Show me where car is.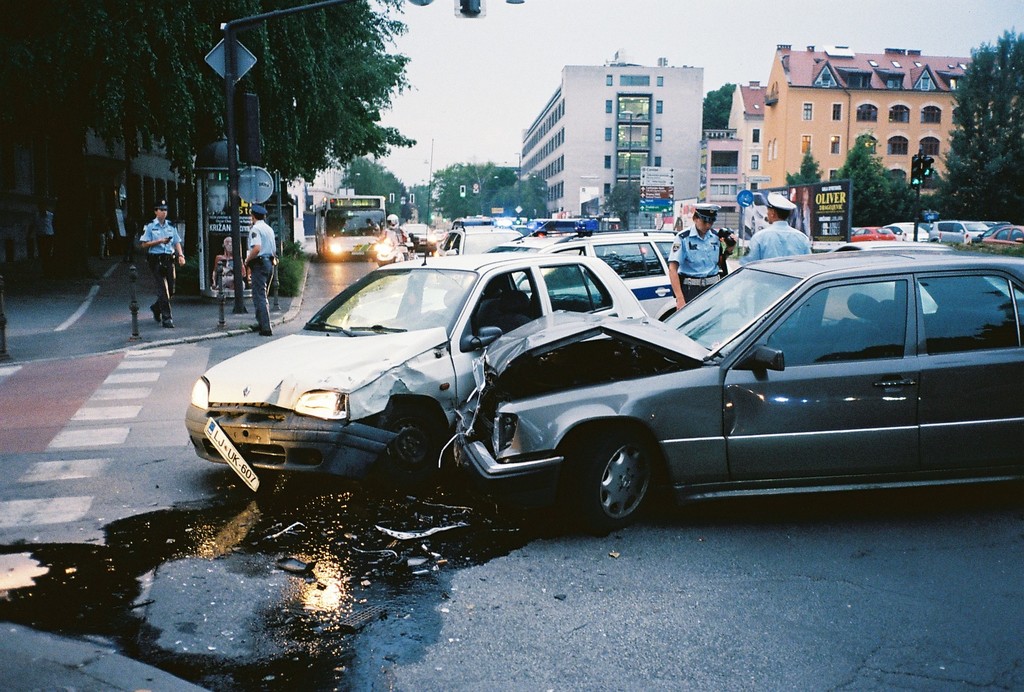
car is at x1=933, y1=218, x2=992, y2=241.
